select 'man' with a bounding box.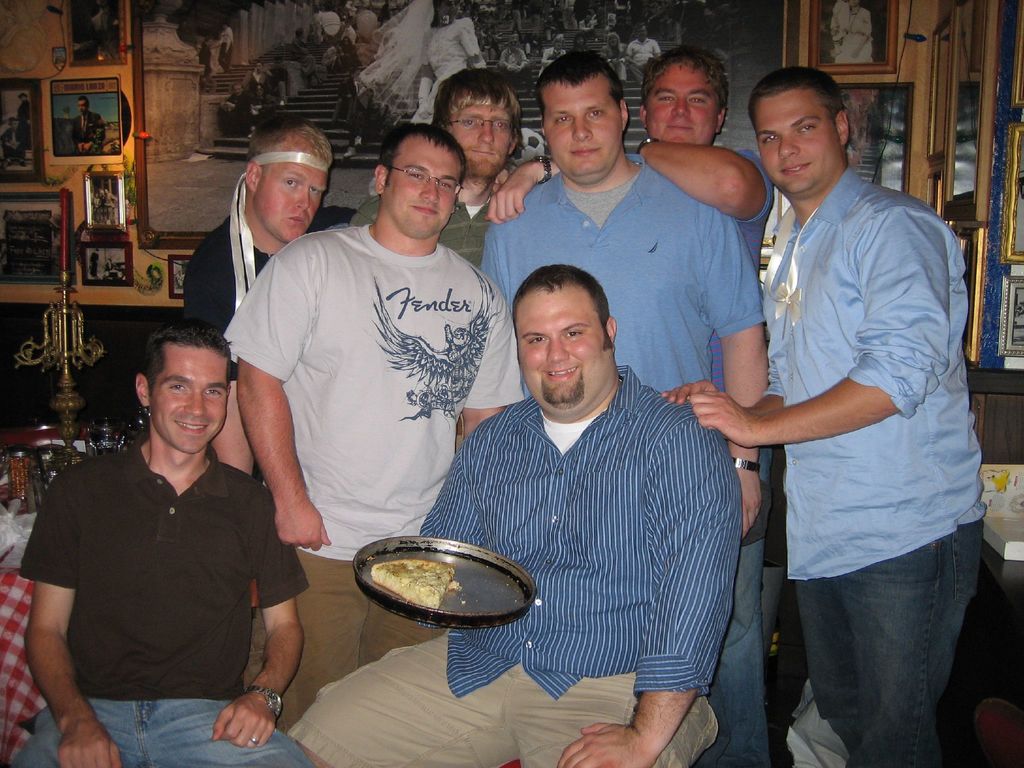
bbox(636, 40, 780, 276).
